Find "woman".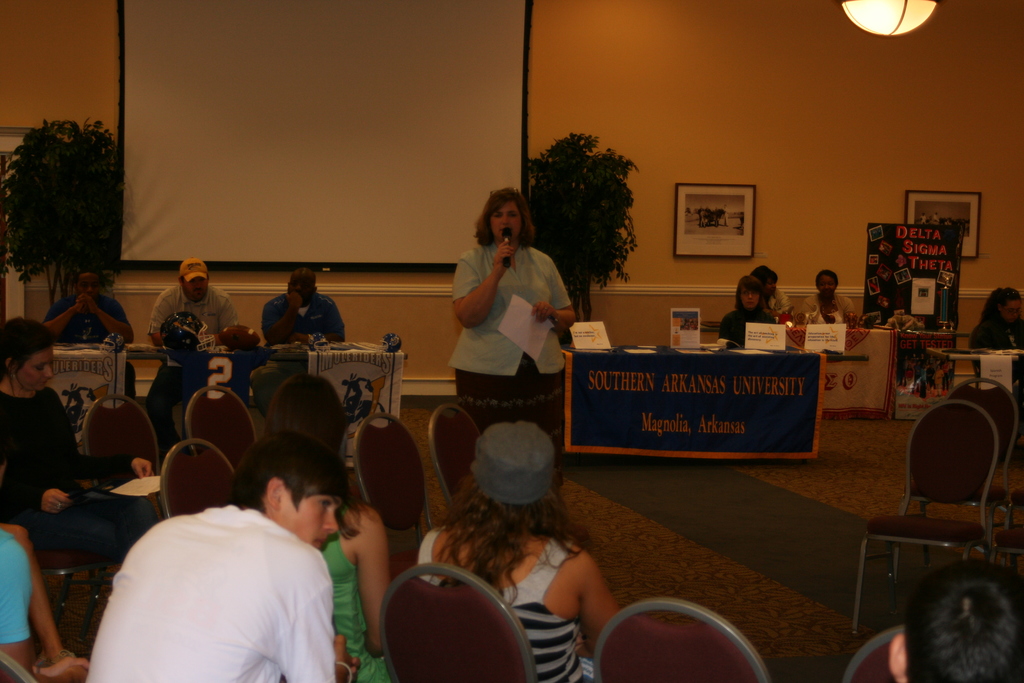
{"x1": 259, "y1": 370, "x2": 397, "y2": 682}.
